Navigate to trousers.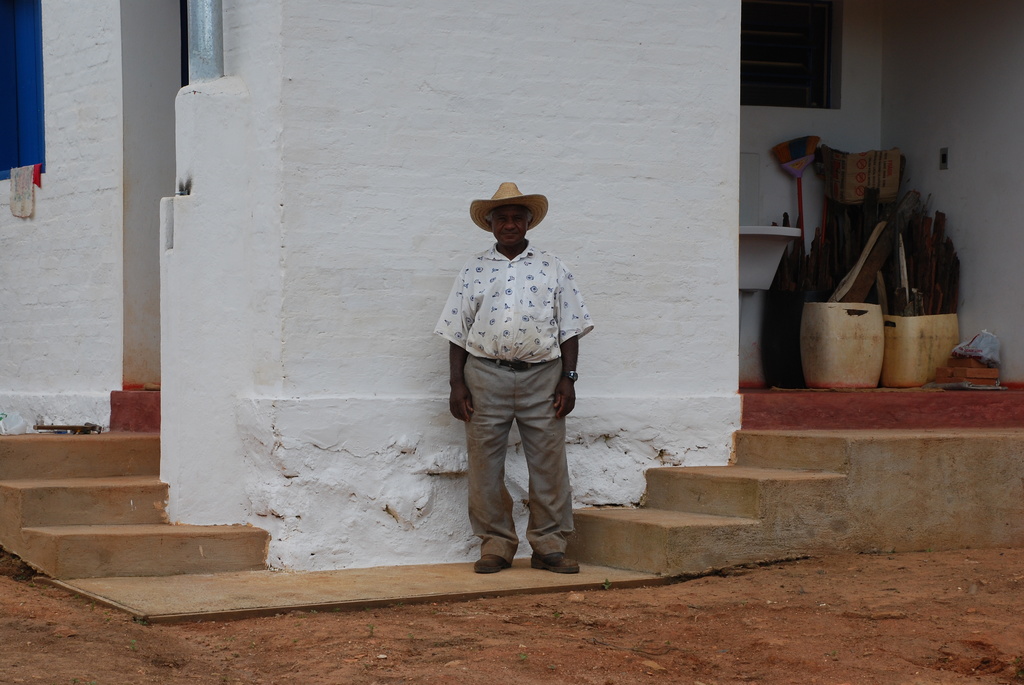
Navigation target: x1=455, y1=356, x2=573, y2=563.
